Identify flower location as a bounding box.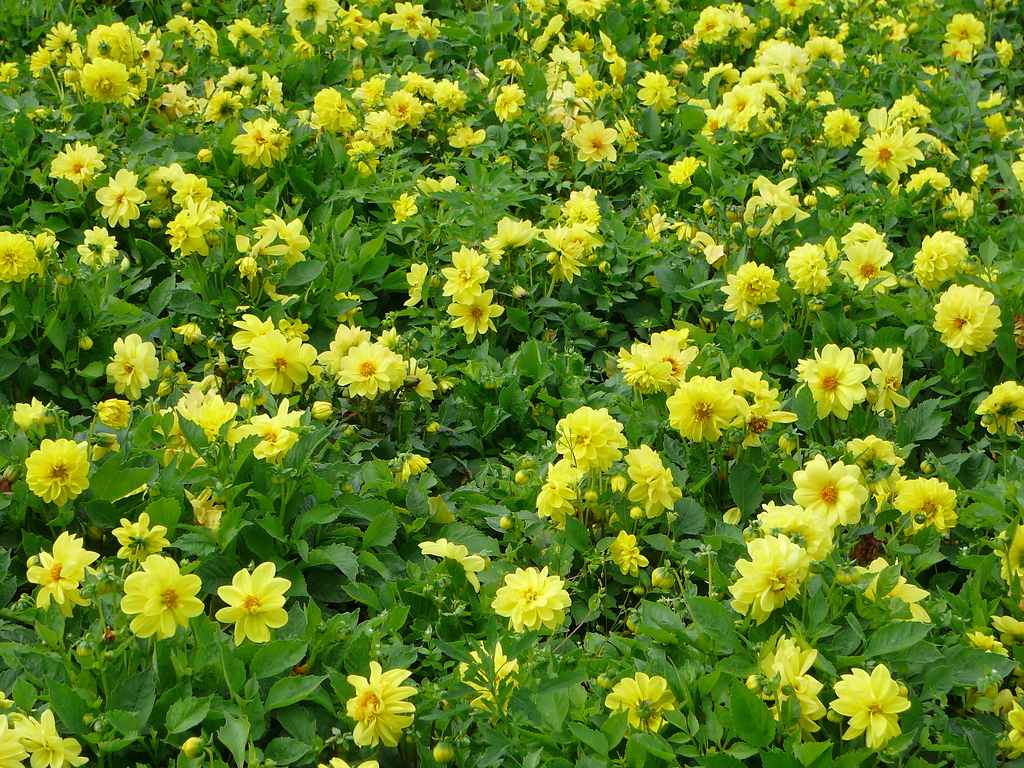
937:286:1002:360.
